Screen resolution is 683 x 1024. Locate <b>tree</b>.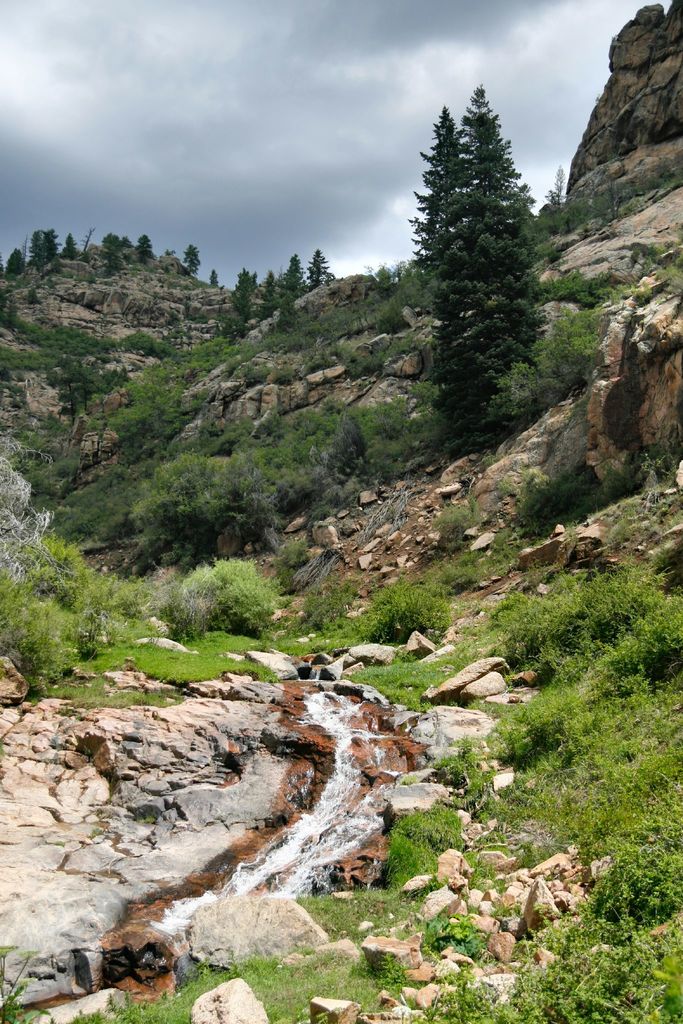
detection(31, 226, 47, 268).
